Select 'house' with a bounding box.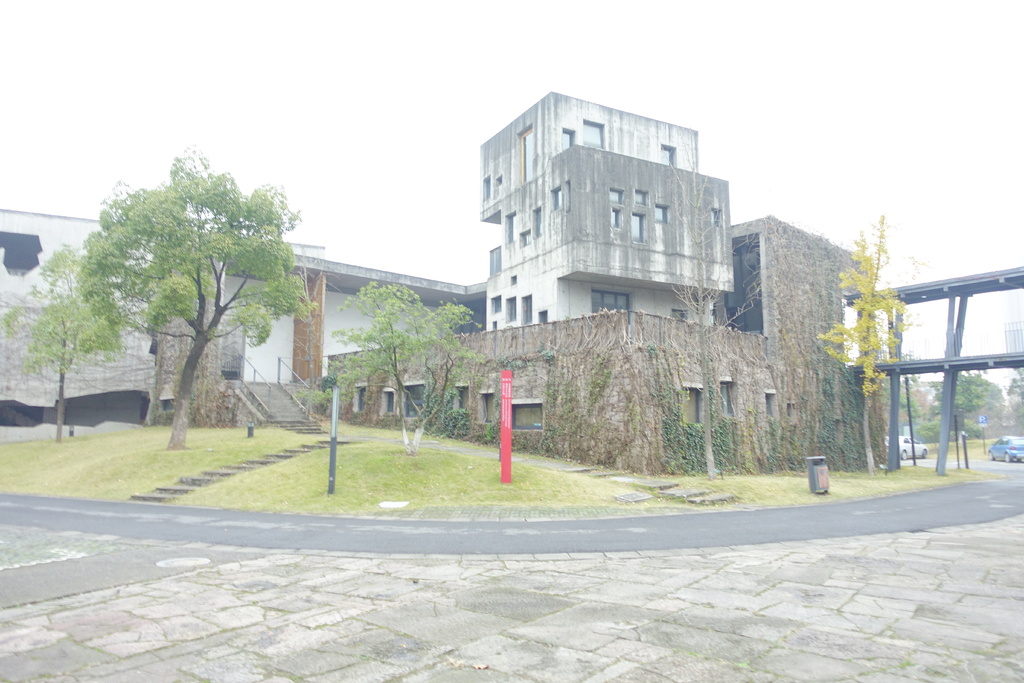
crop(0, 242, 486, 425).
